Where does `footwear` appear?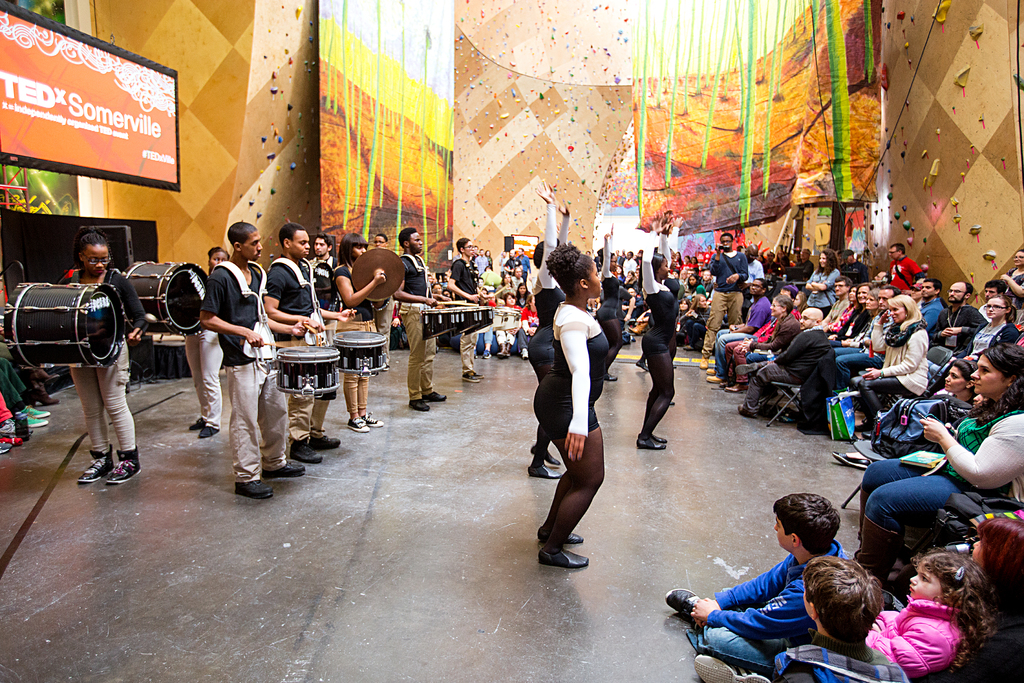
Appears at [680, 344, 698, 353].
